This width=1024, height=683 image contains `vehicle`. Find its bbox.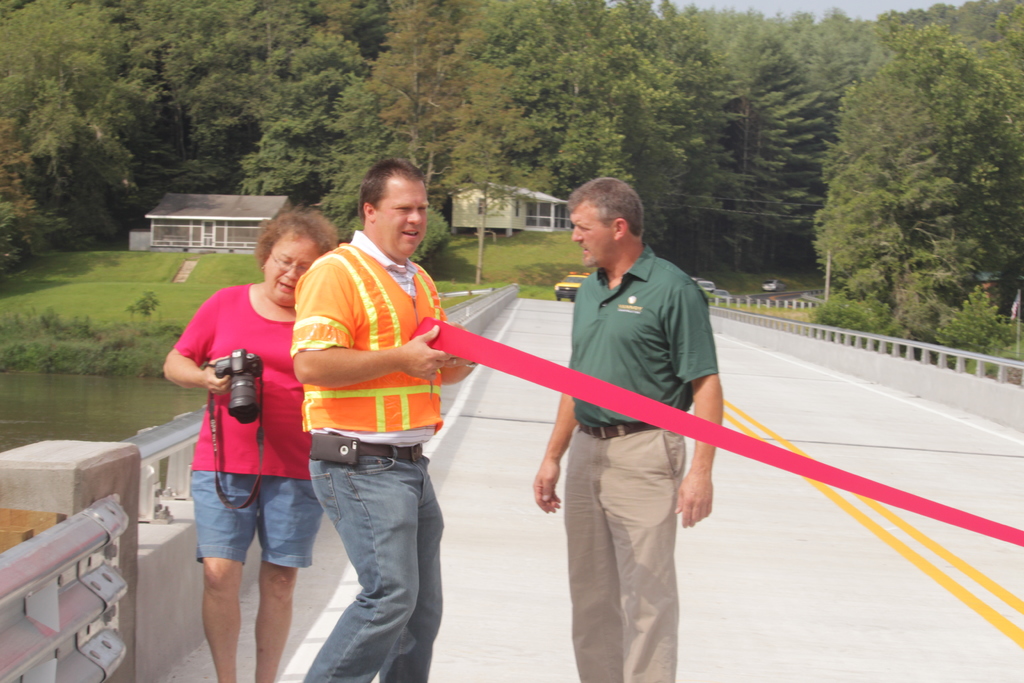
detection(764, 273, 786, 295).
